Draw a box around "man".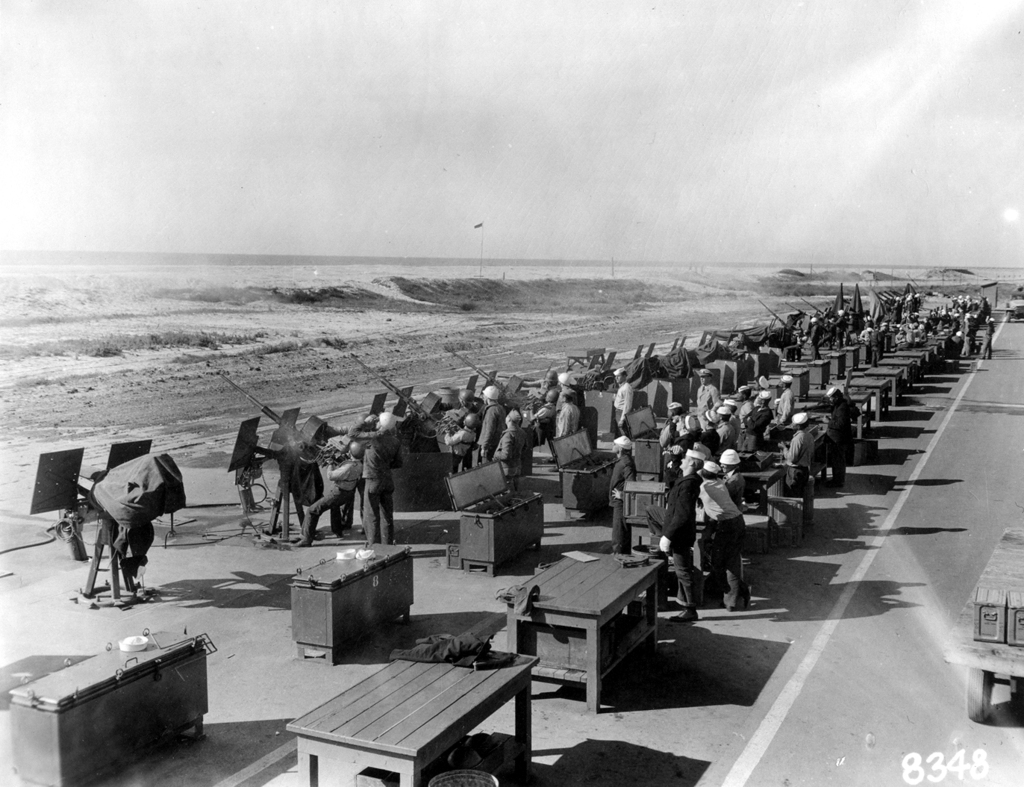
x1=823 y1=382 x2=849 y2=490.
